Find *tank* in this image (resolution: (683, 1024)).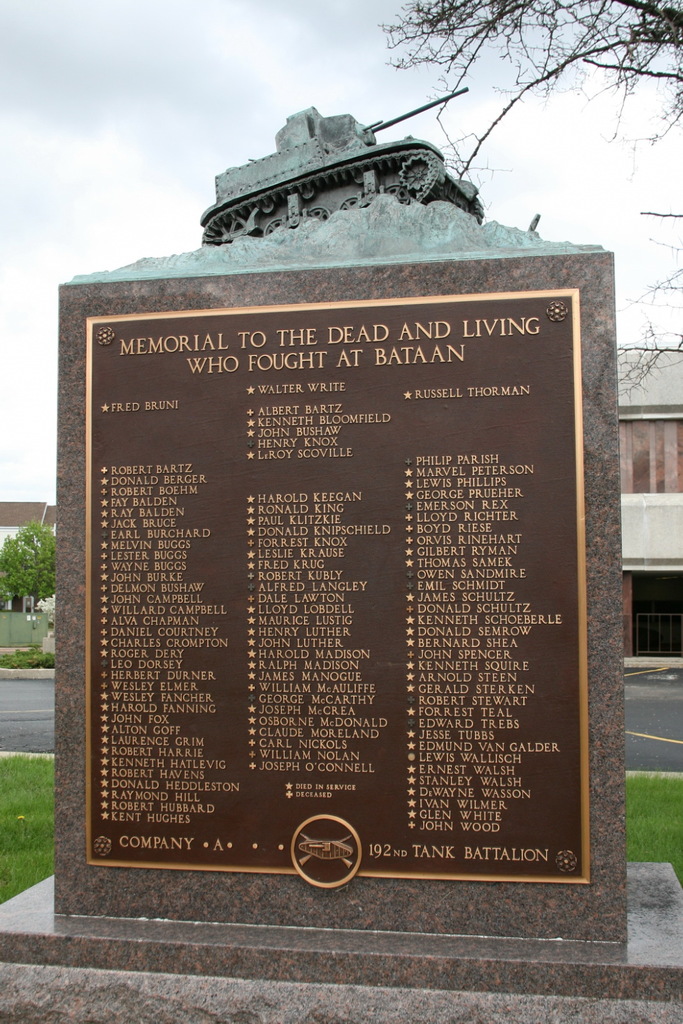
bbox=[194, 84, 485, 244].
